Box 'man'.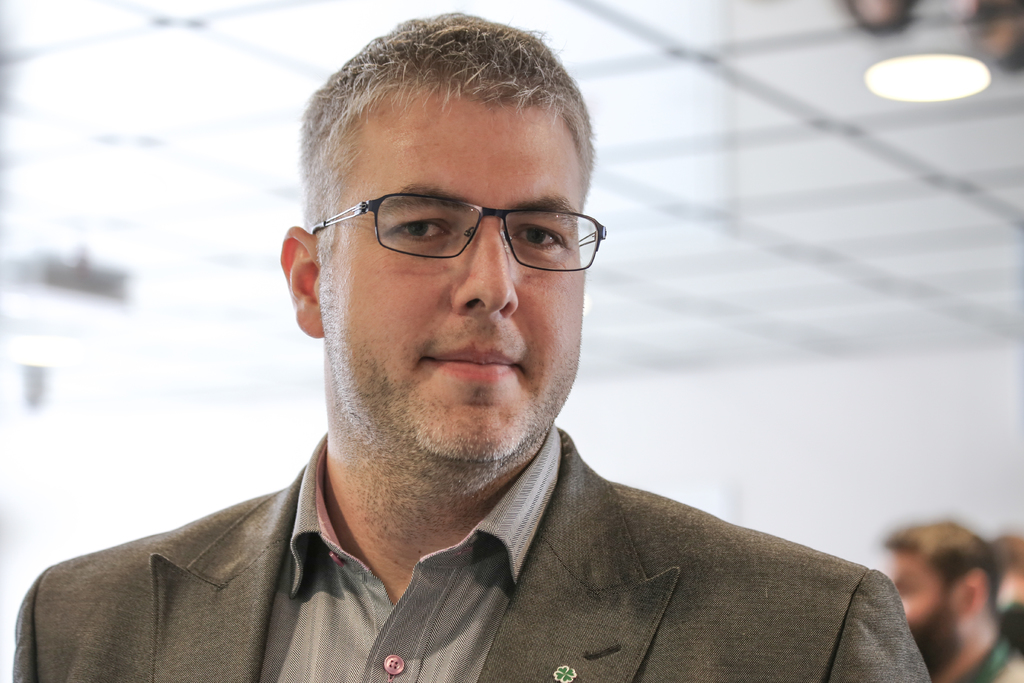
region(881, 520, 1023, 682).
